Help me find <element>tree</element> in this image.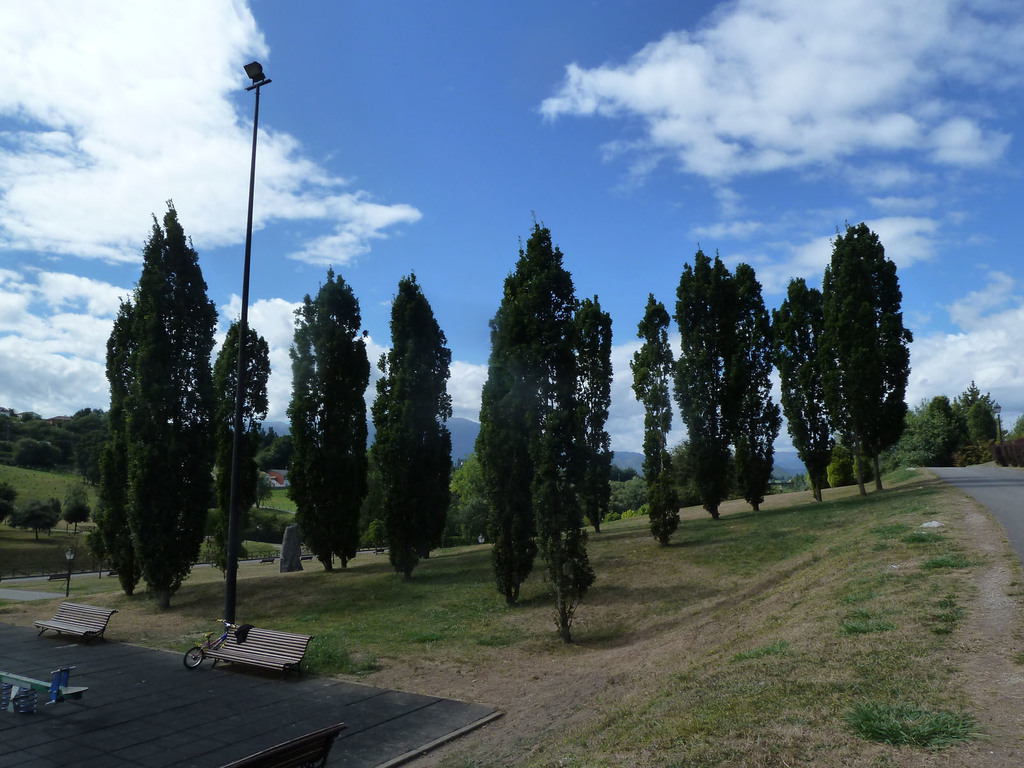
Found it: [214,314,271,579].
